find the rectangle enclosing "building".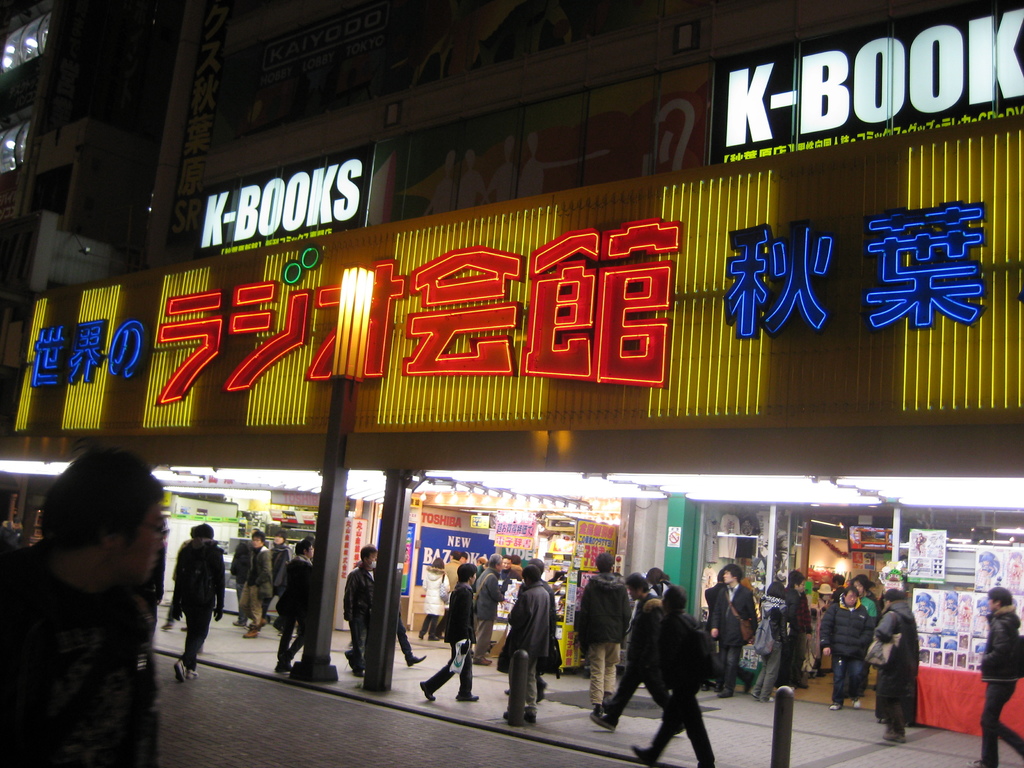
<box>0,0,175,532</box>.
